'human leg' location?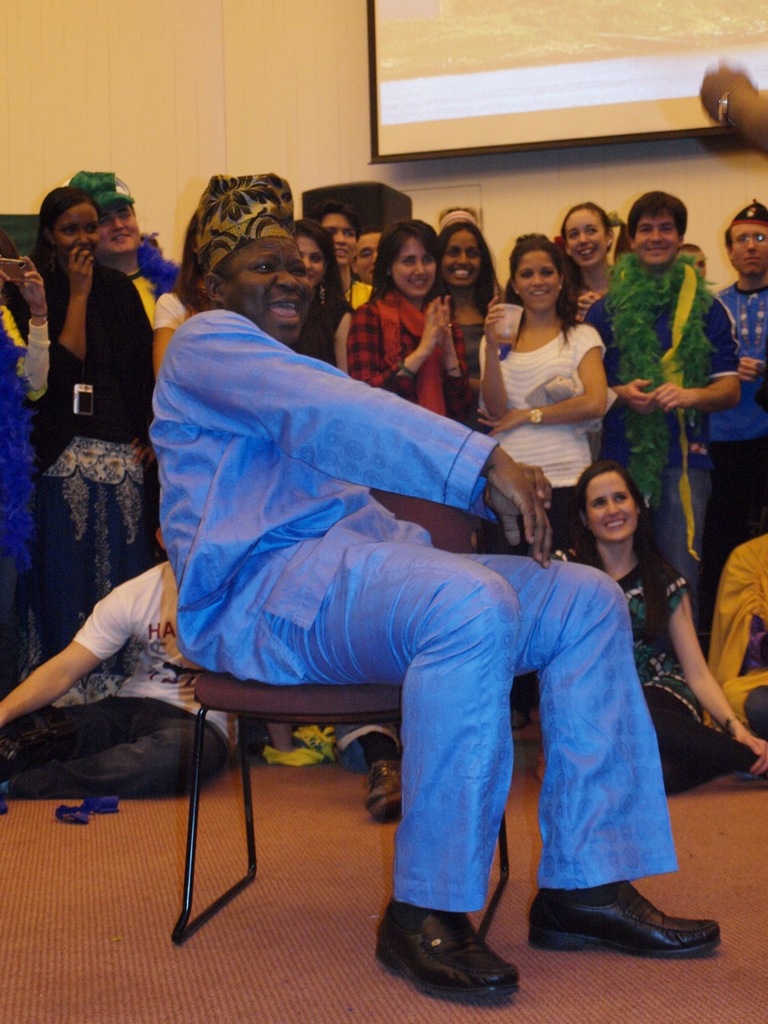
locate(218, 517, 513, 1004)
